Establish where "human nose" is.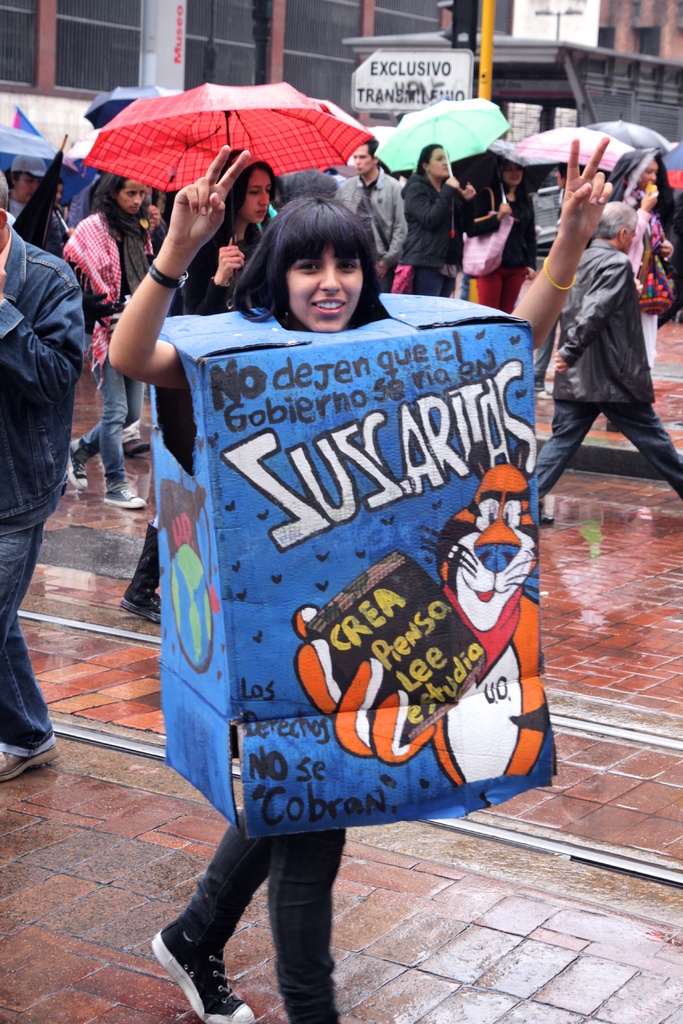
Established at <box>355,156,358,165</box>.
